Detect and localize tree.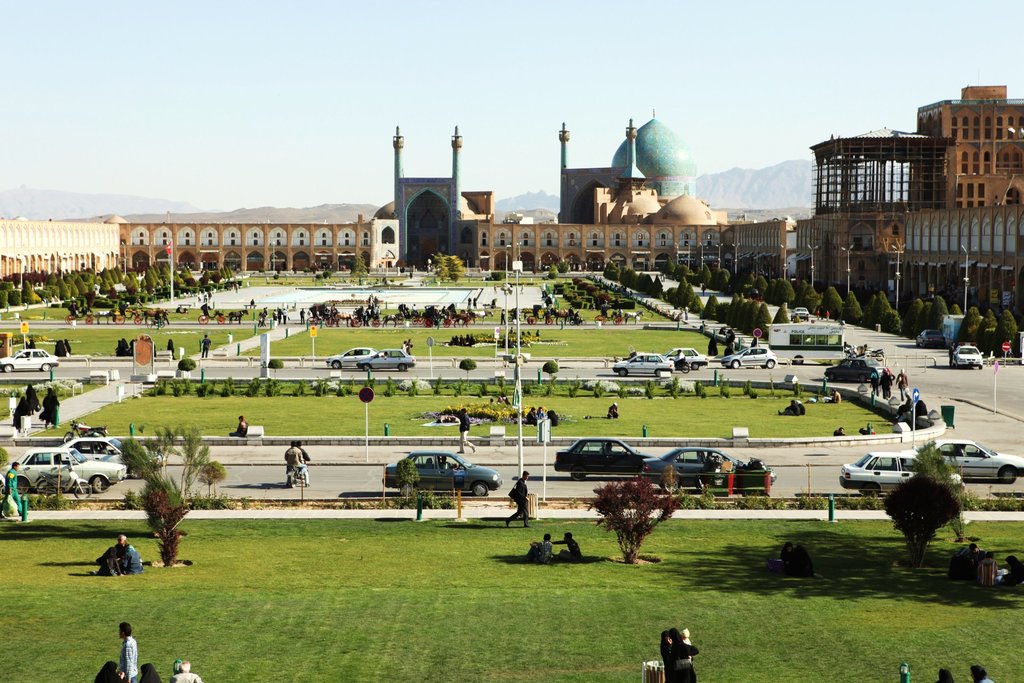
Localized at <region>21, 334, 37, 349</region>.
